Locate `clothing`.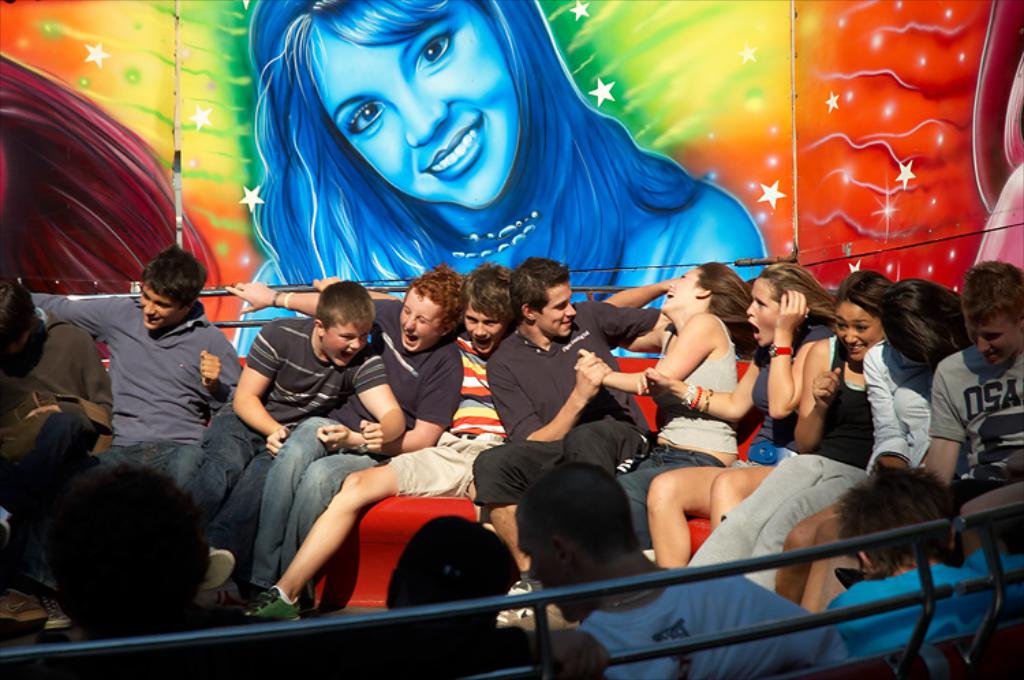
Bounding box: 186 317 395 549.
